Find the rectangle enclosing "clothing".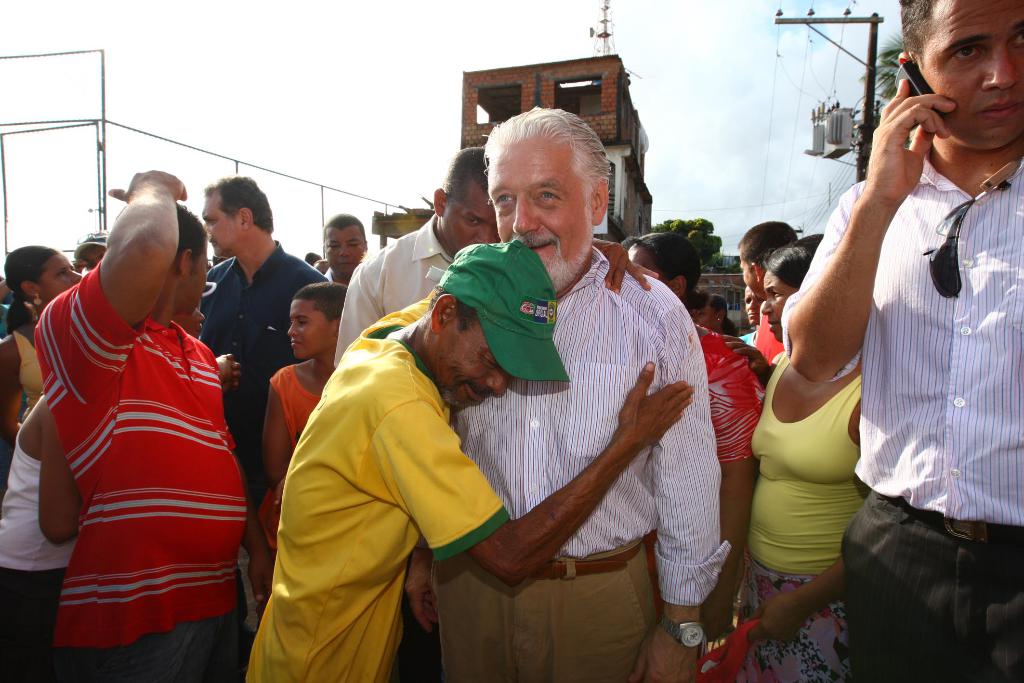
<bbox>5, 330, 44, 446</bbox>.
